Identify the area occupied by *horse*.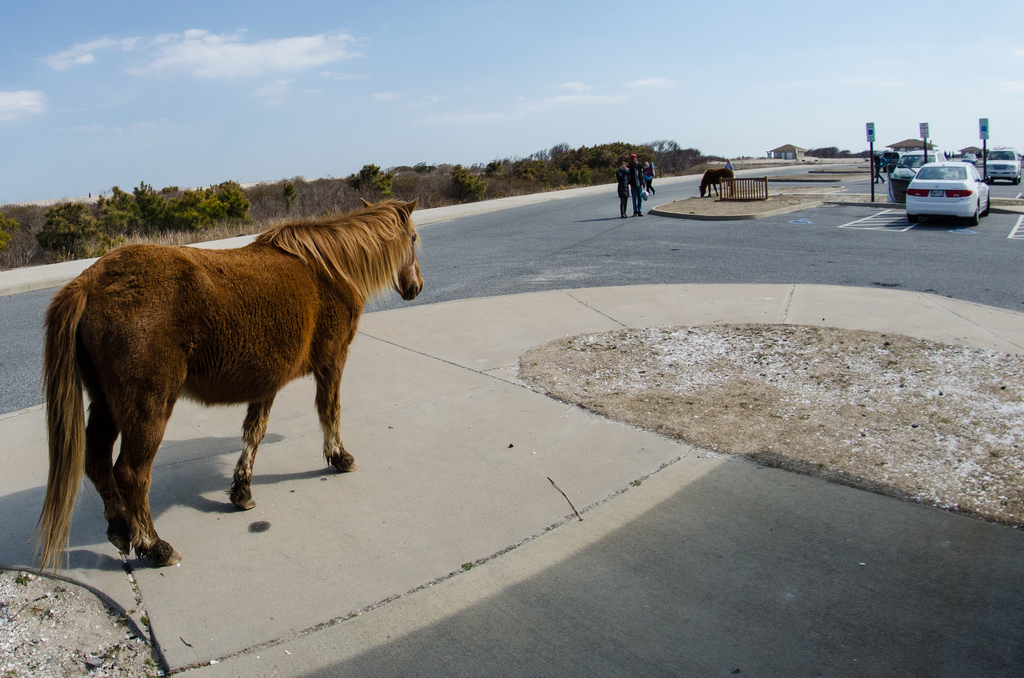
Area: box=[23, 192, 425, 584].
